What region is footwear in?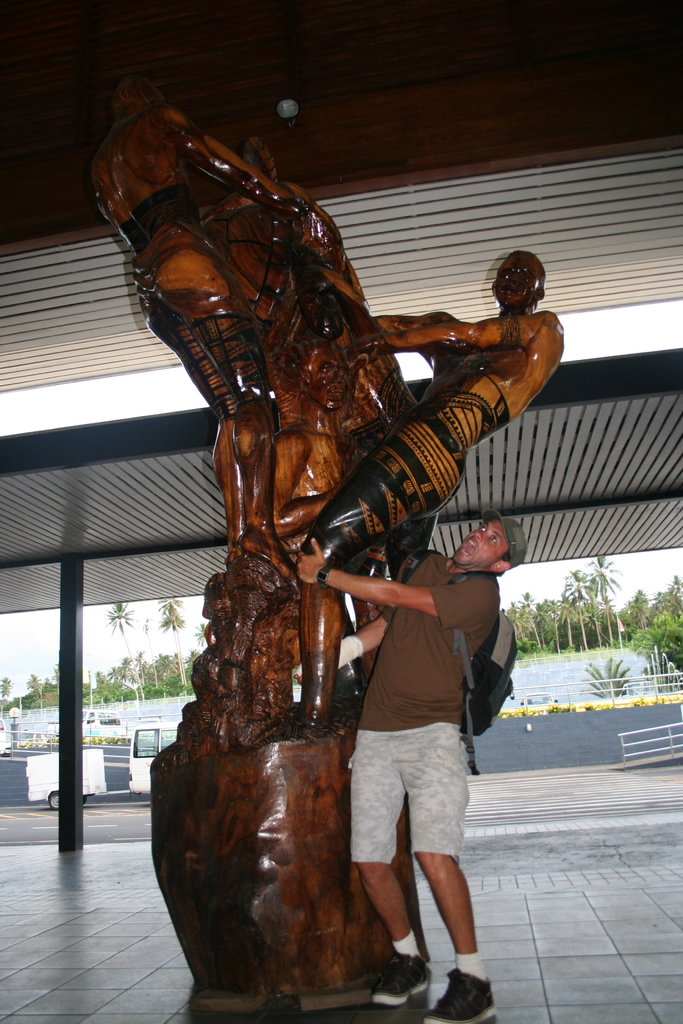
[428,960,502,1023].
